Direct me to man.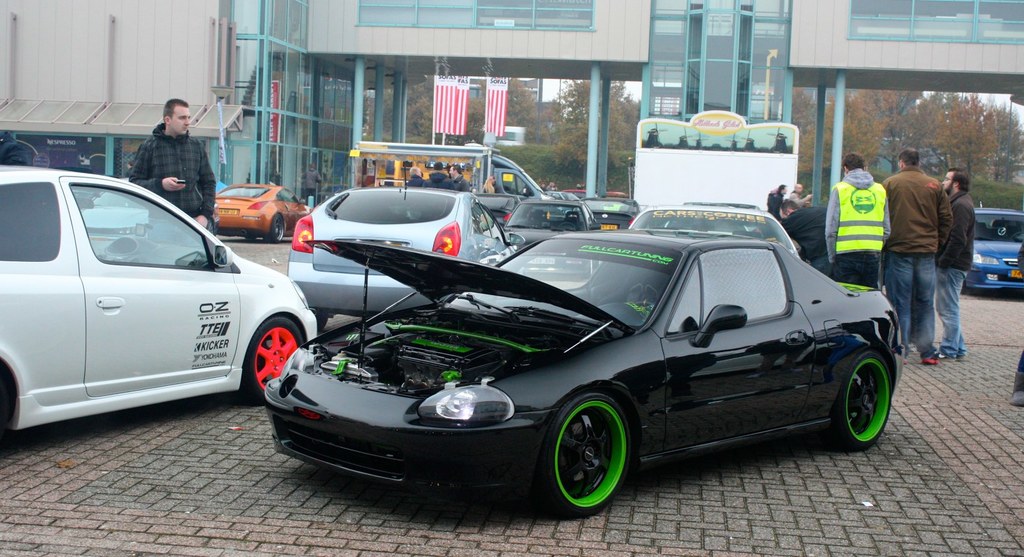
Direction: detection(786, 184, 808, 211).
